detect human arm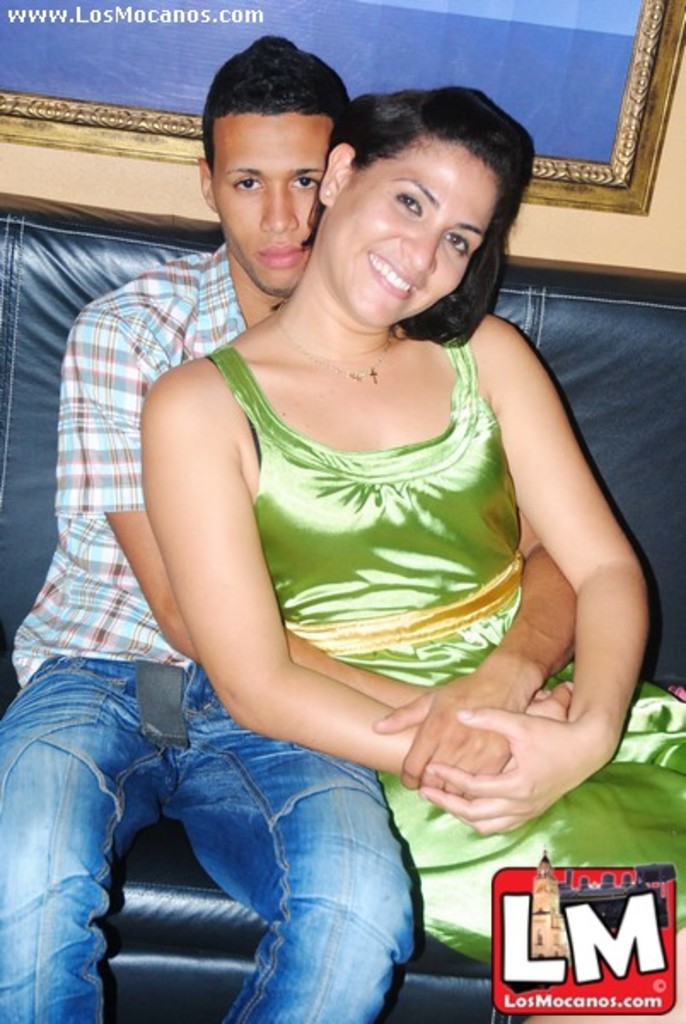
select_region(377, 512, 580, 824)
